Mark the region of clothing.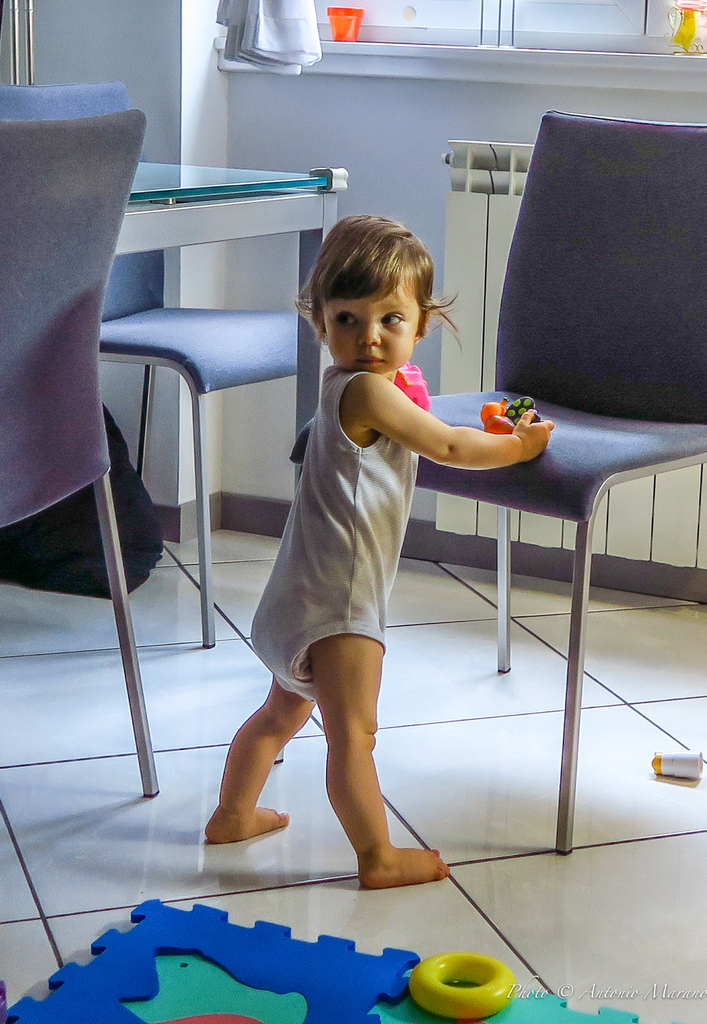
Region: locate(247, 358, 423, 708).
